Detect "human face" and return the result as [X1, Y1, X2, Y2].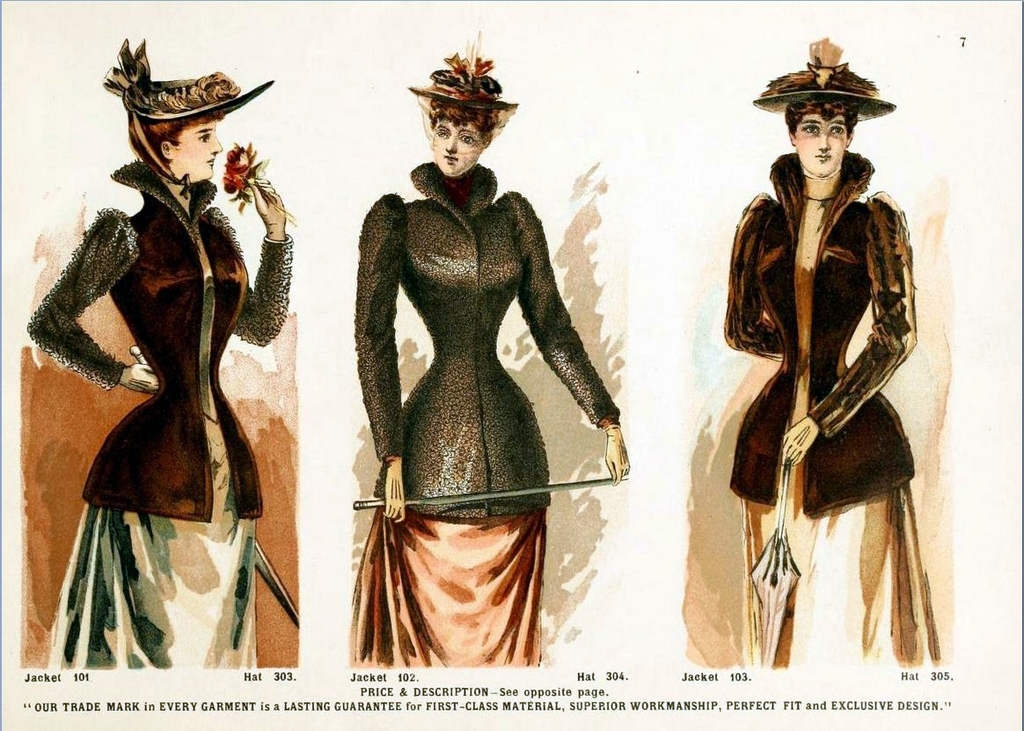
[431, 120, 486, 178].
